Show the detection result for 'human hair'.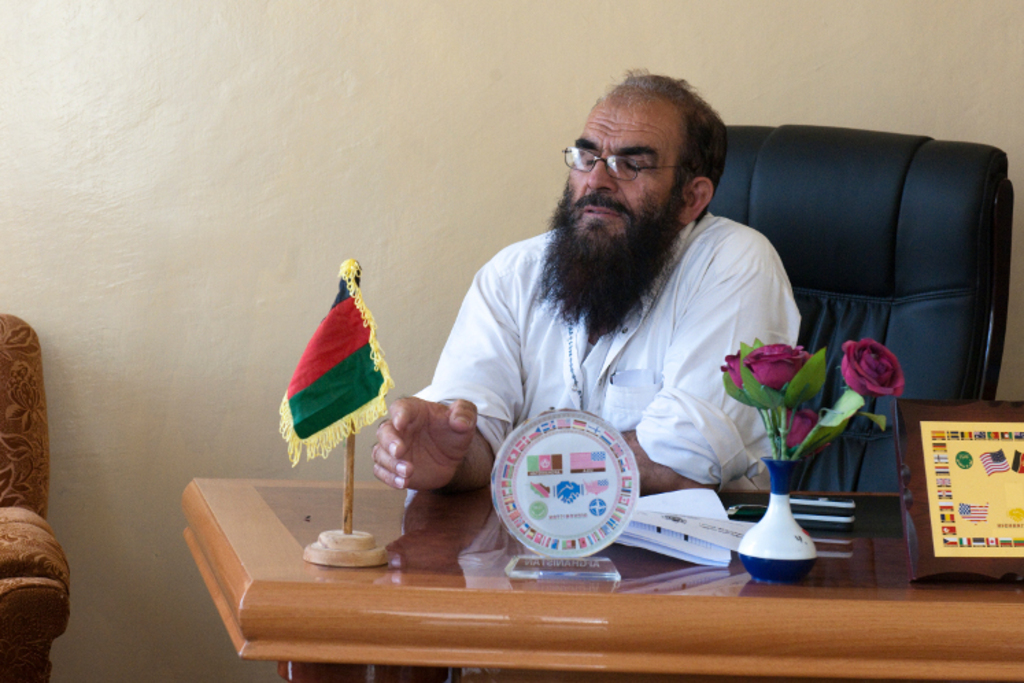
box(577, 73, 728, 222).
